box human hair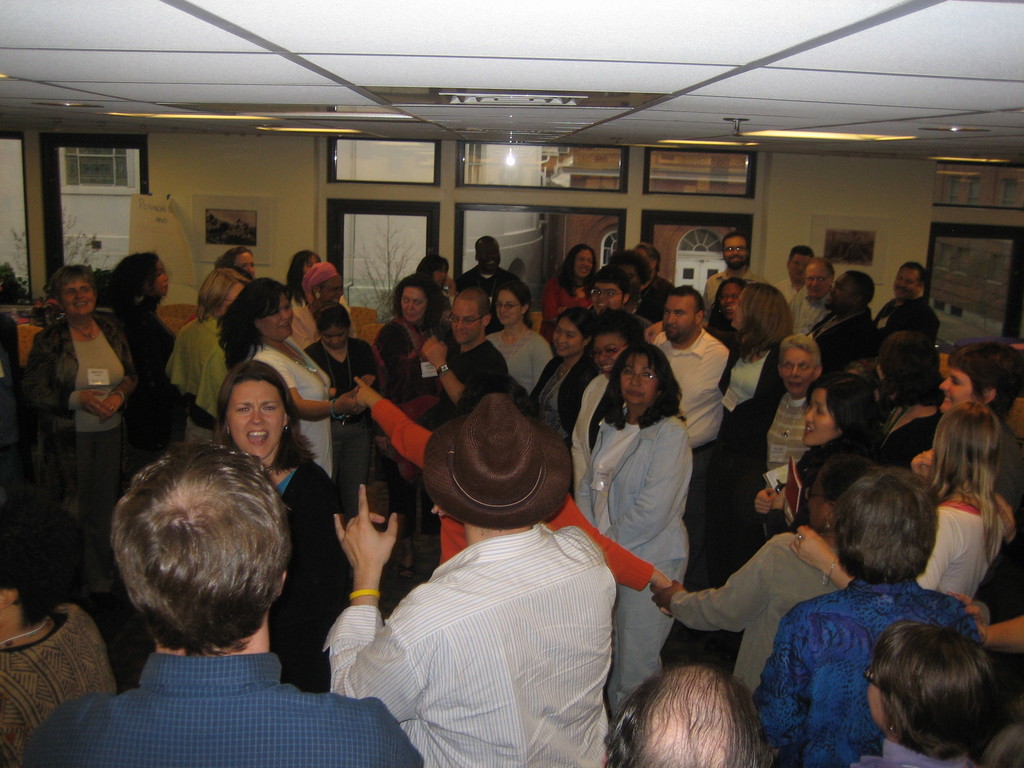
x1=605 y1=660 x2=779 y2=767
